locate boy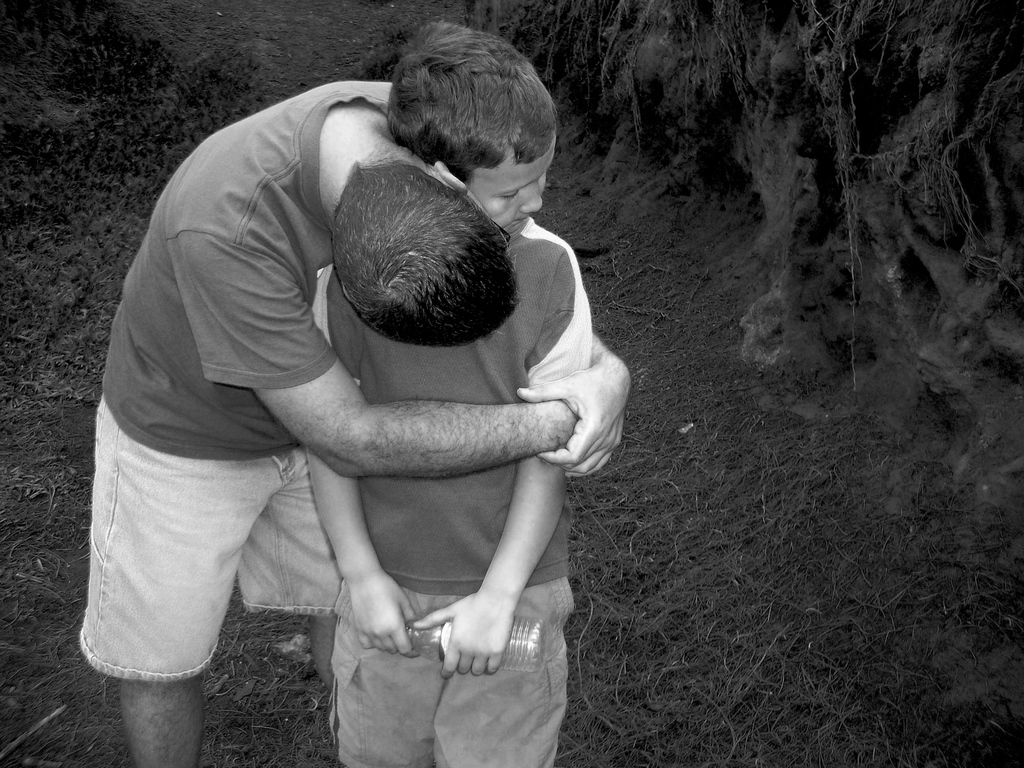
bbox=[234, 69, 612, 739]
